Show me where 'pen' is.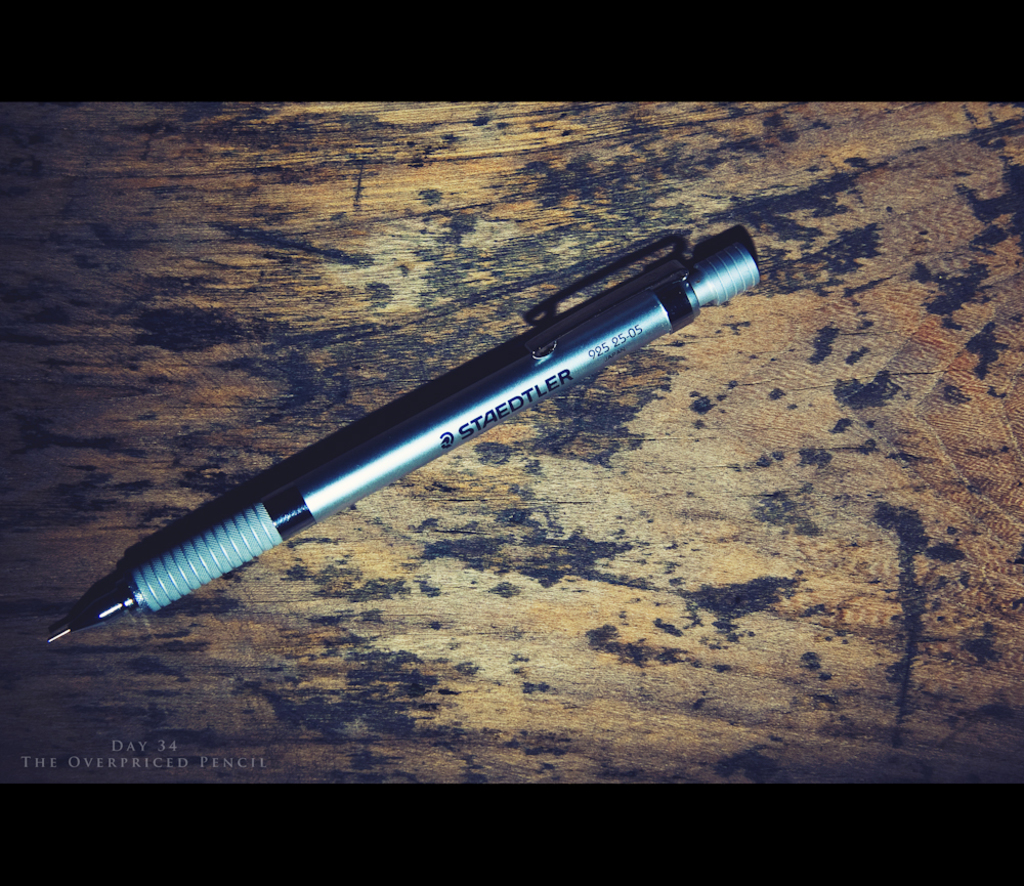
'pen' is at locate(39, 230, 757, 652).
